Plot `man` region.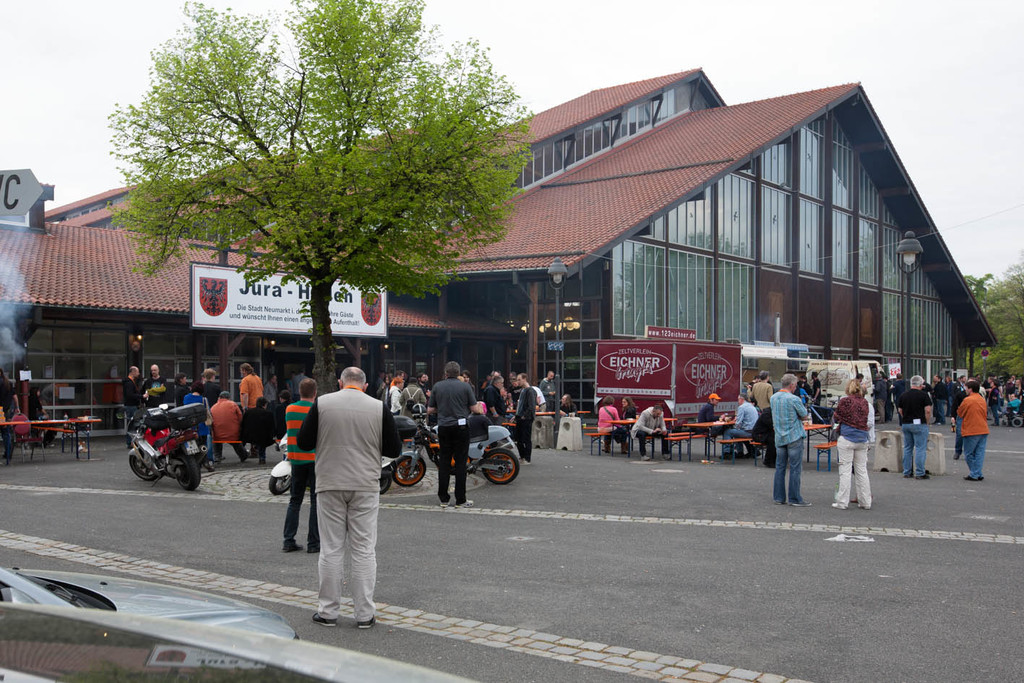
Plotted at 201,366,228,463.
